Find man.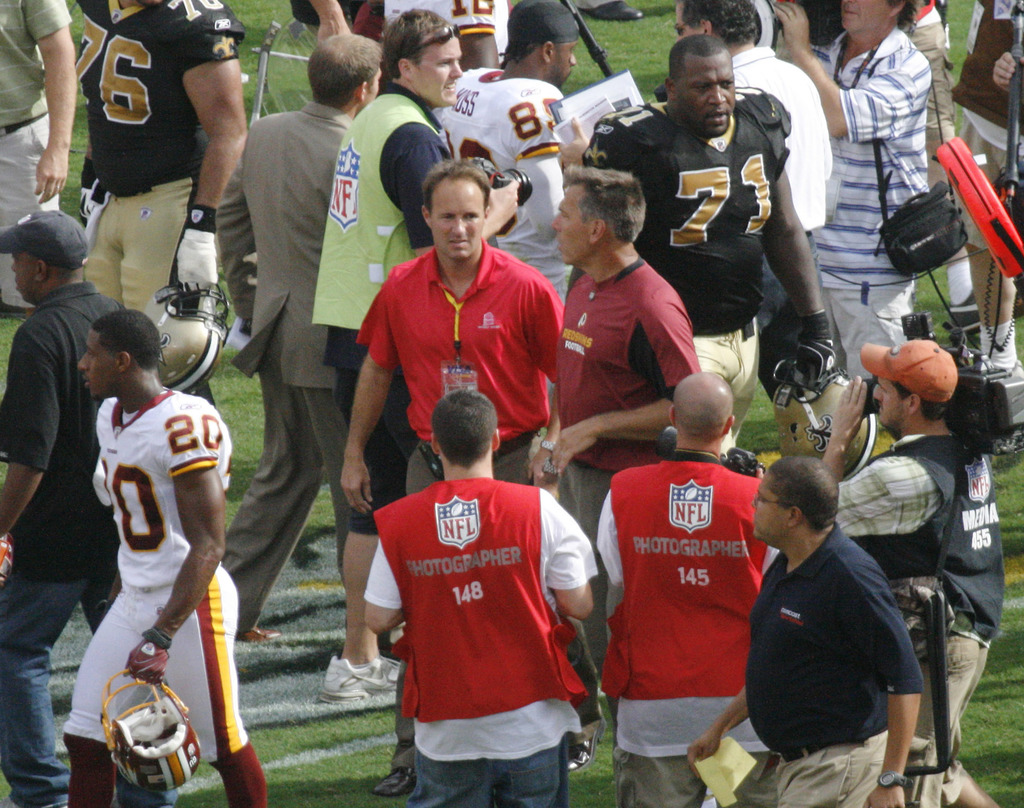
339, 161, 565, 796.
